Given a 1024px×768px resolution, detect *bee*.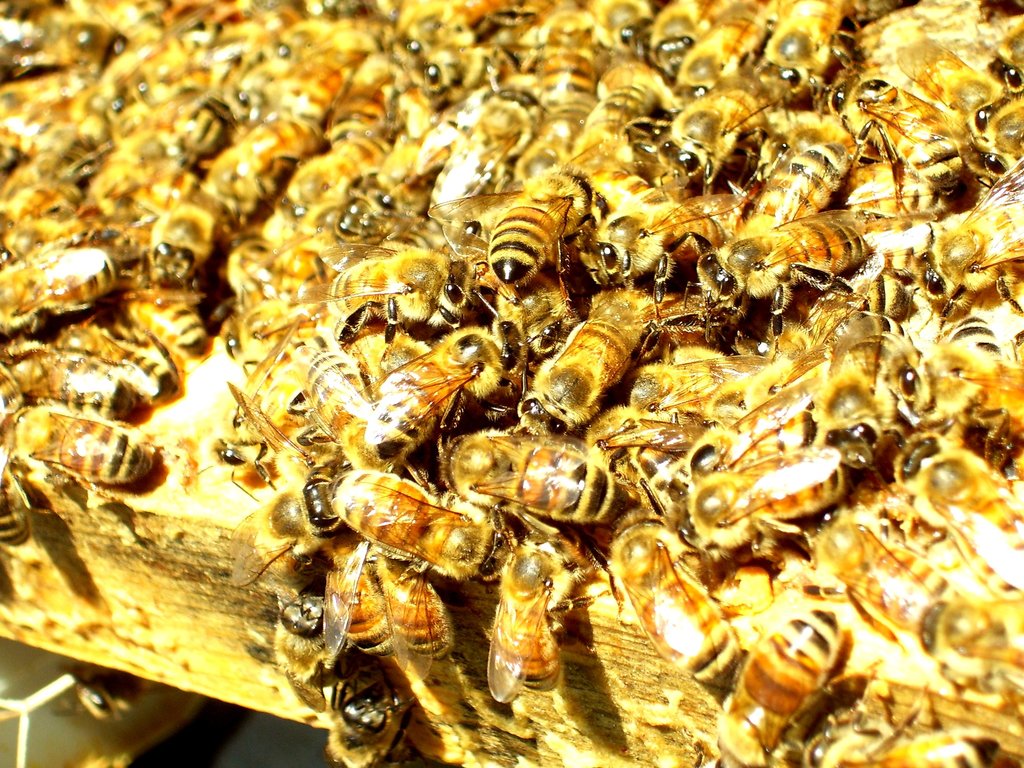
10 388 155 490.
